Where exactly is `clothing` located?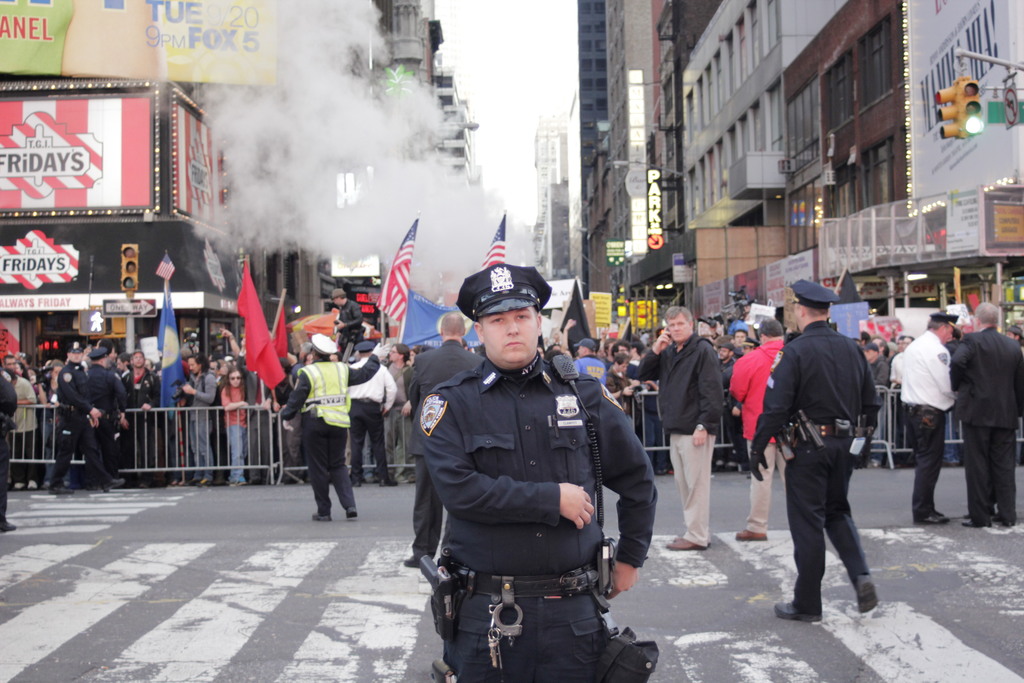
Its bounding box is Rect(730, 339, 785, 533).
